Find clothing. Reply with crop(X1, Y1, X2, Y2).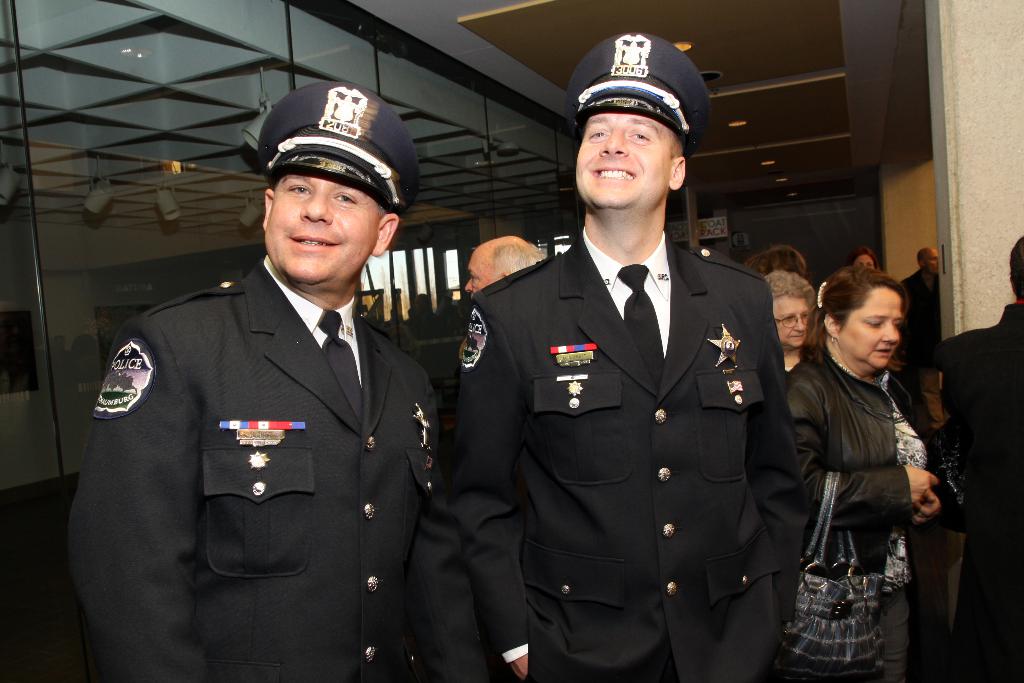
crop(776, 336, 941, 670).
